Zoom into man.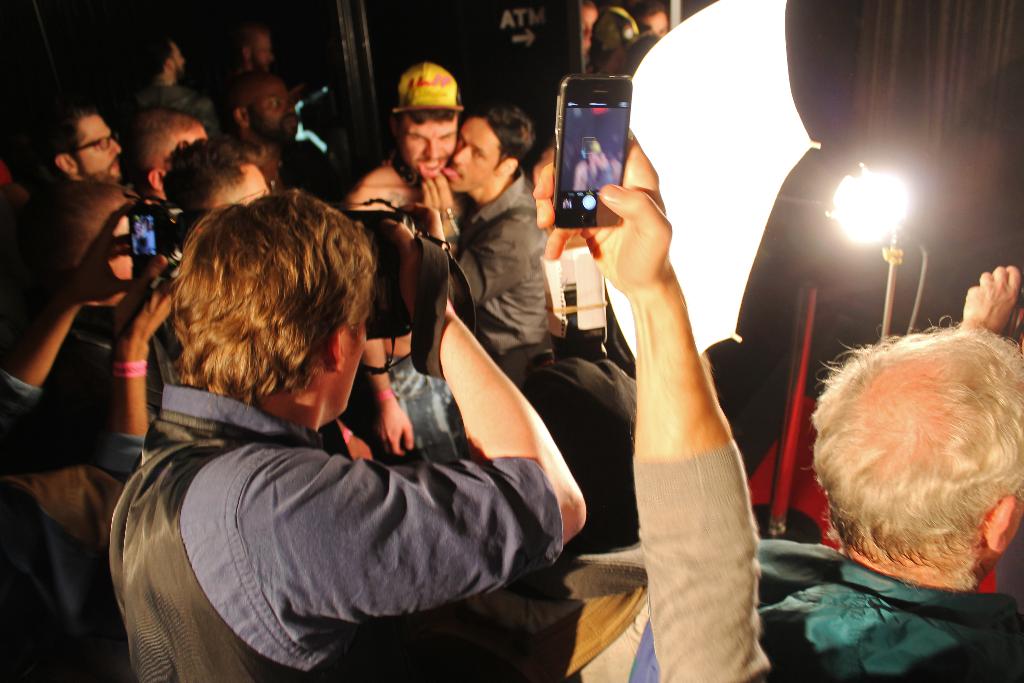
Zoom target: select_region(231, 76, 310, 145).
